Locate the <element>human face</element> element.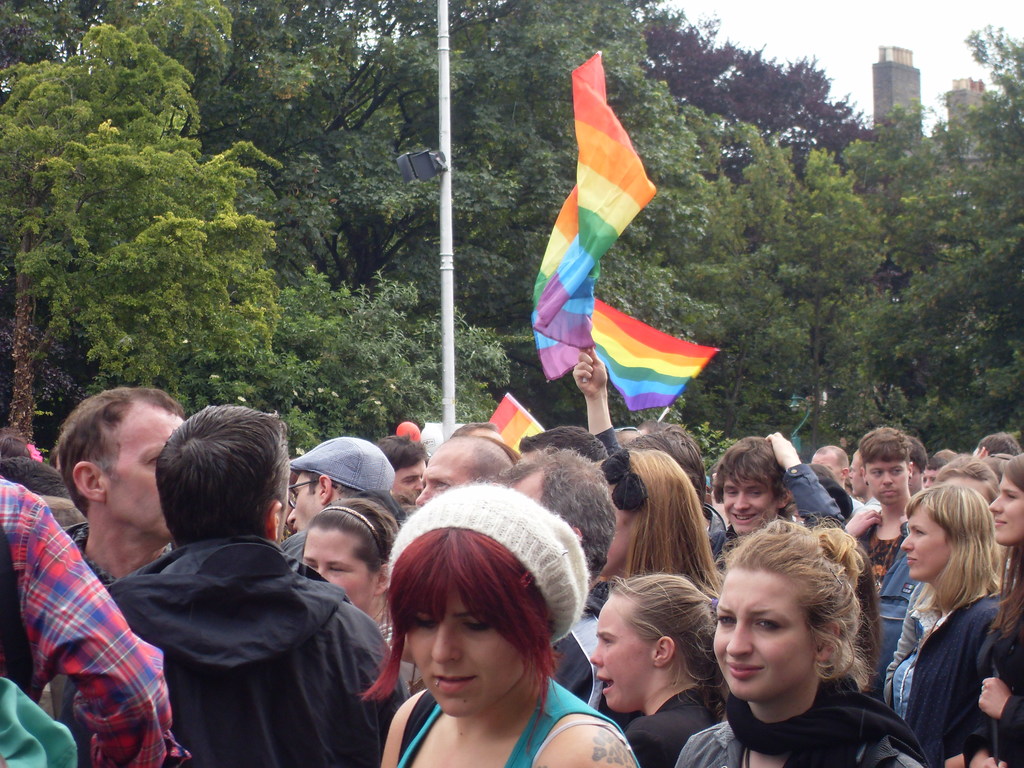
Element bbox: 586, 604, 650, 710.
